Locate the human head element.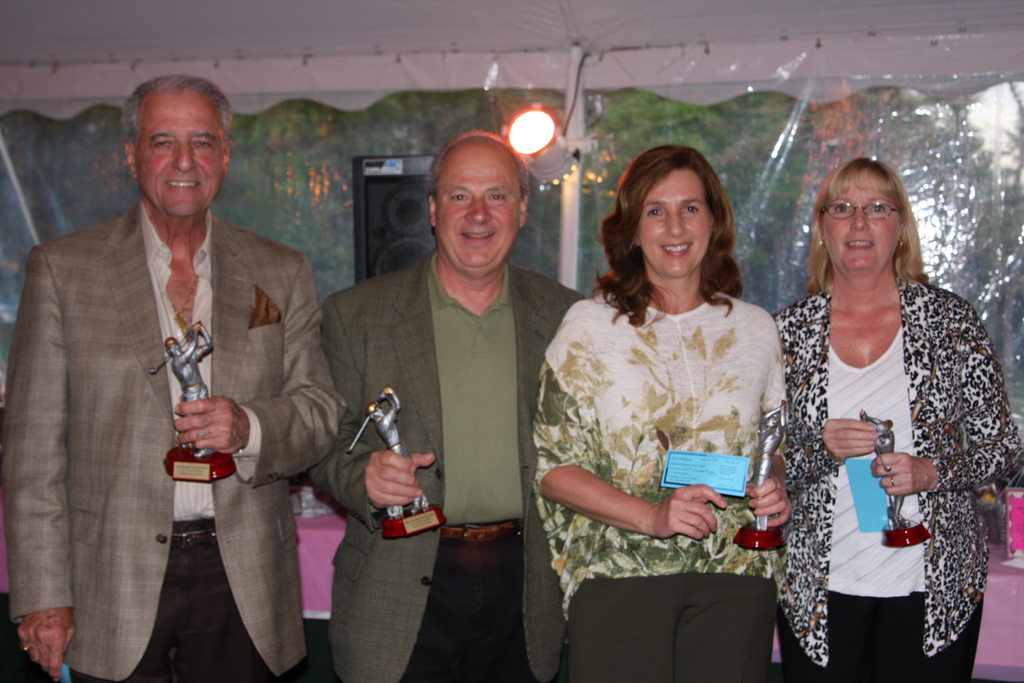
Element bbox: 621/144/727/284.
